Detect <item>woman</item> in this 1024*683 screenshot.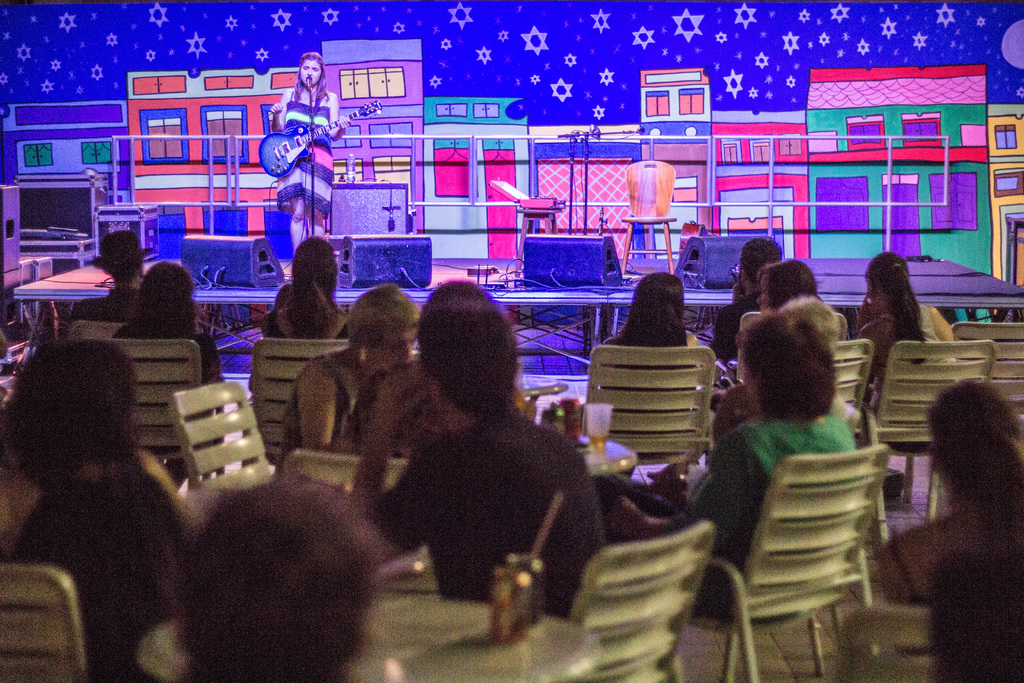
Detection: [x1=260, y1=236, x2=367, y2=341].
